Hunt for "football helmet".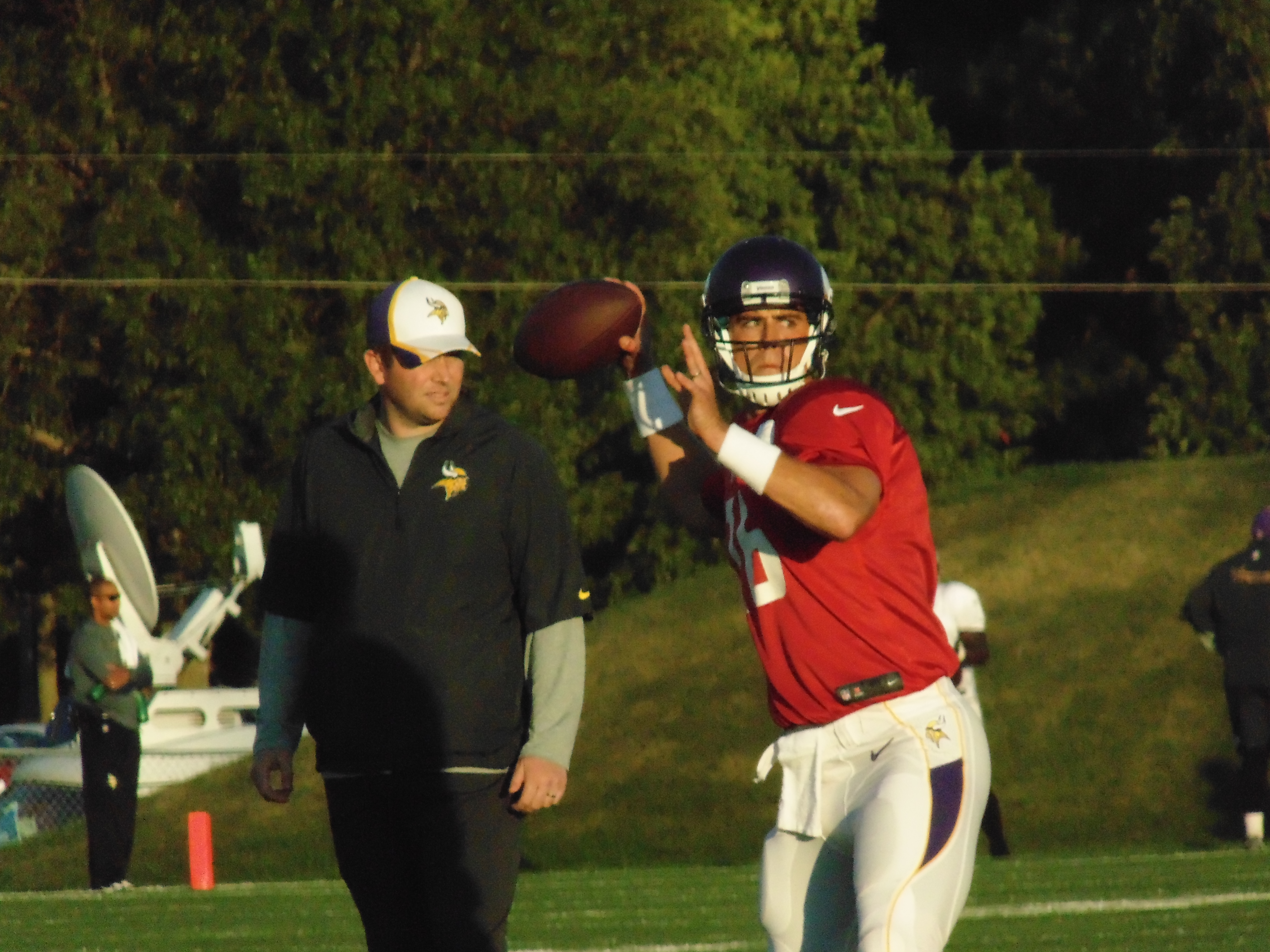
Hunted down at locate(167, 62, 204, 99).
